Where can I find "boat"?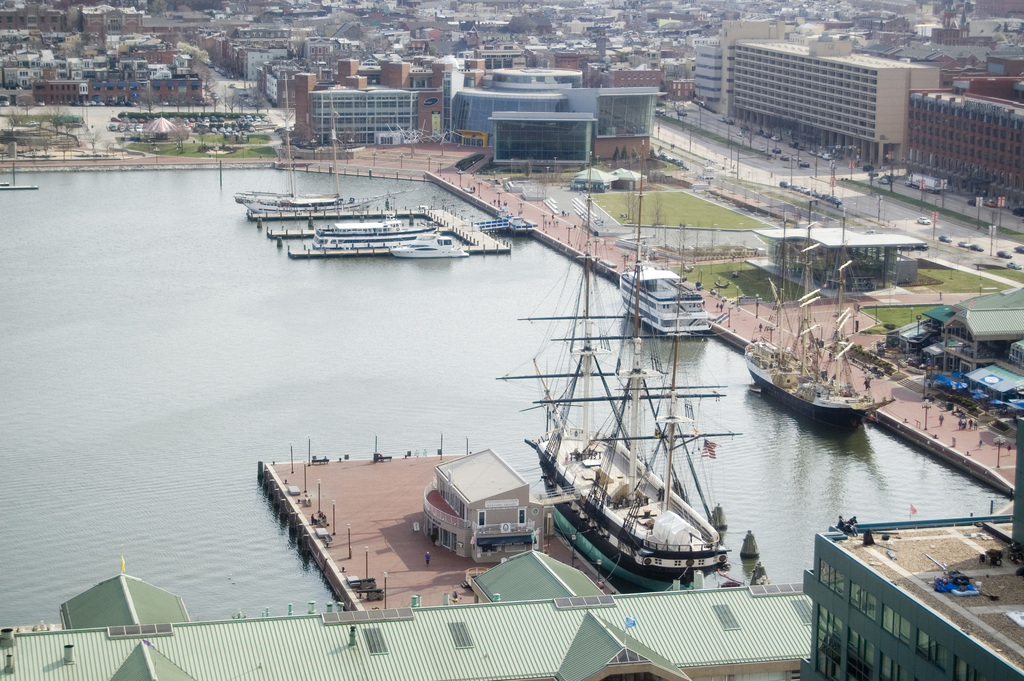
You can find it at left=0, top=183, right=42, bottom=188.
